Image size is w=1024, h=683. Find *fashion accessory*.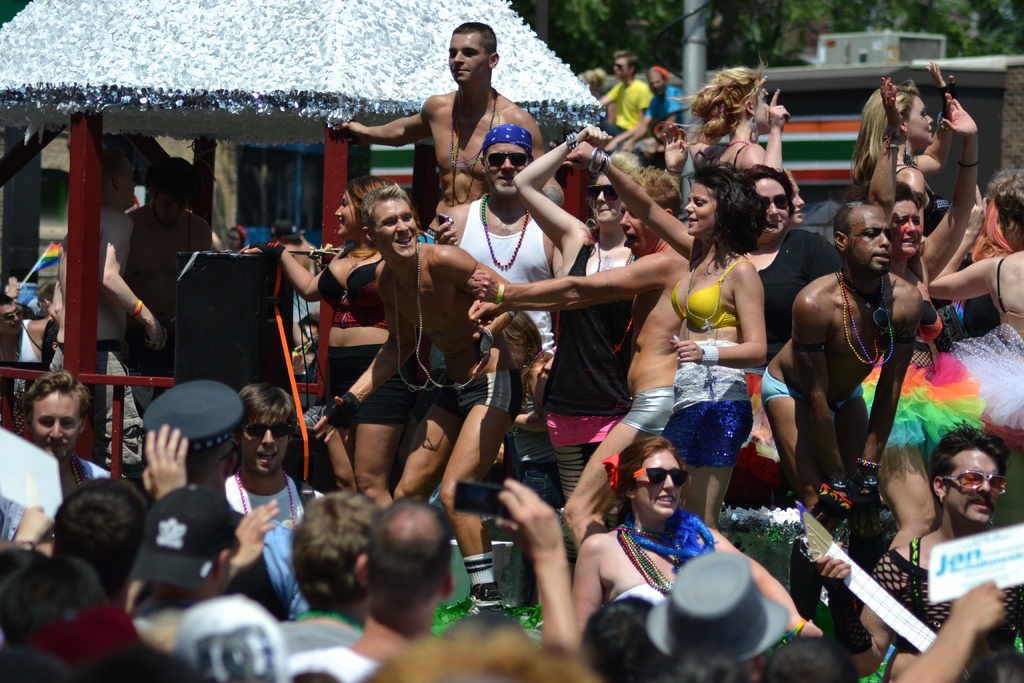
602:450:614:494.
